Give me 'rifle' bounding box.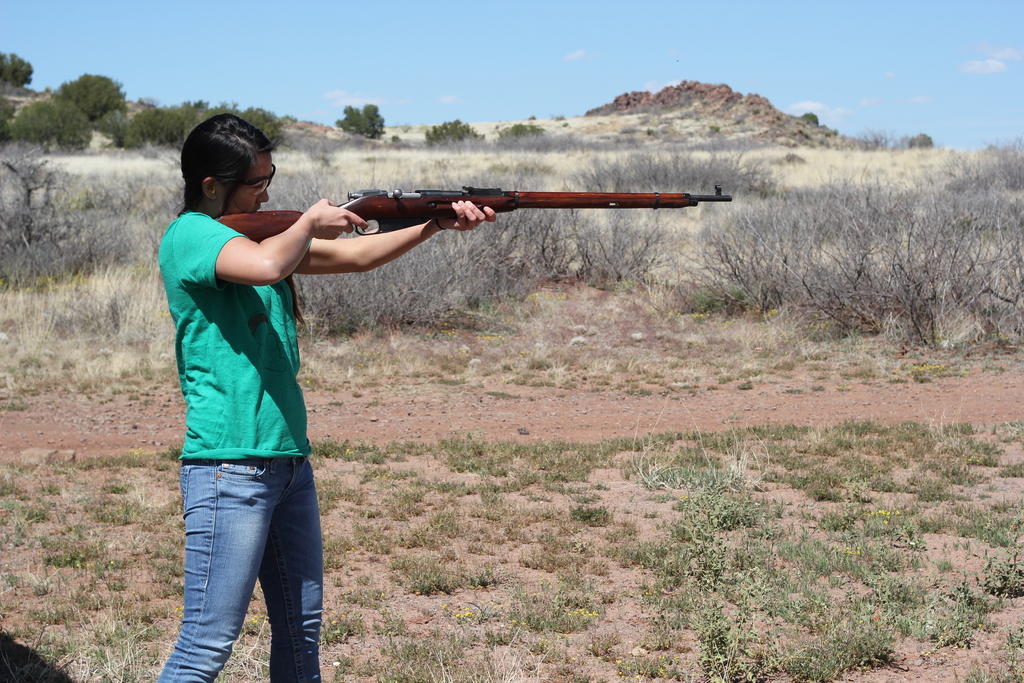
bbox=[284, 166, 735, 277].
